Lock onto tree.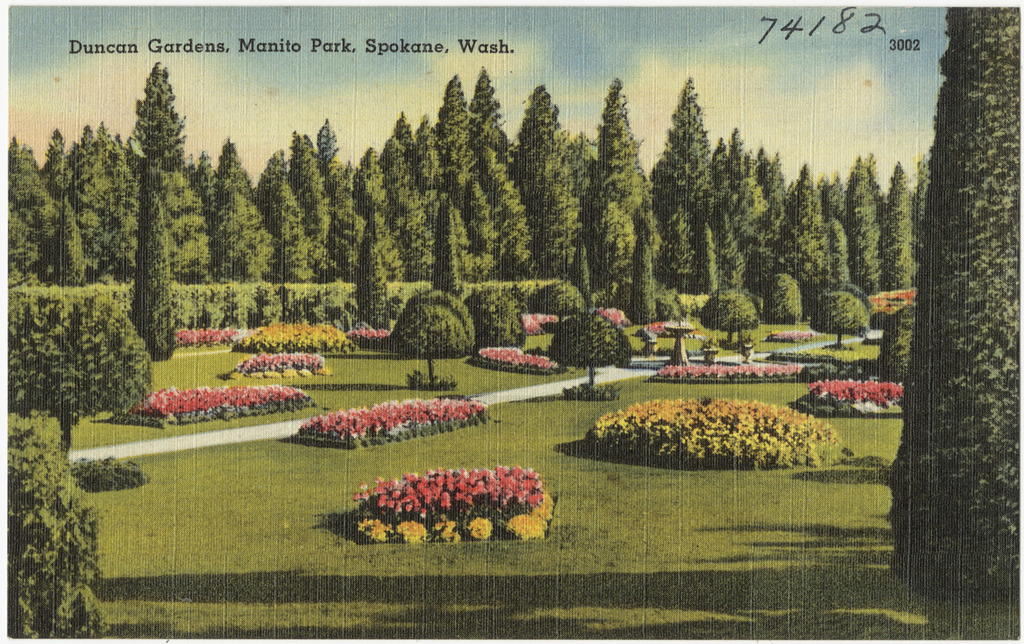
Locked: (left=482, top=72, right=546, bottom=275).
